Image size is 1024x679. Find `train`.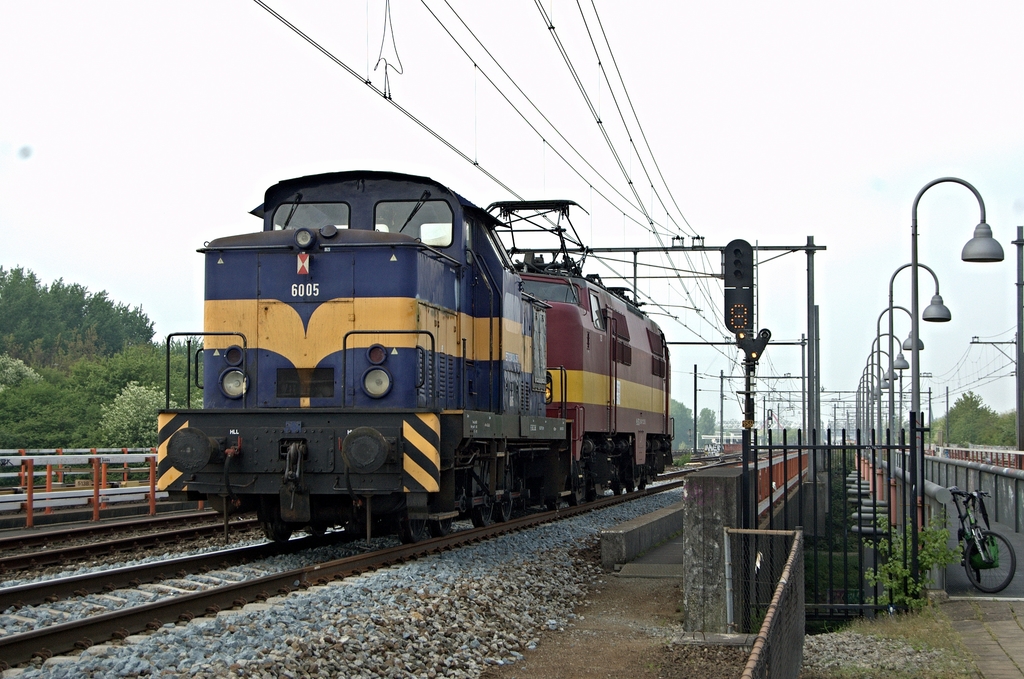
[left=156, top=166, right=671, bottom=546].
